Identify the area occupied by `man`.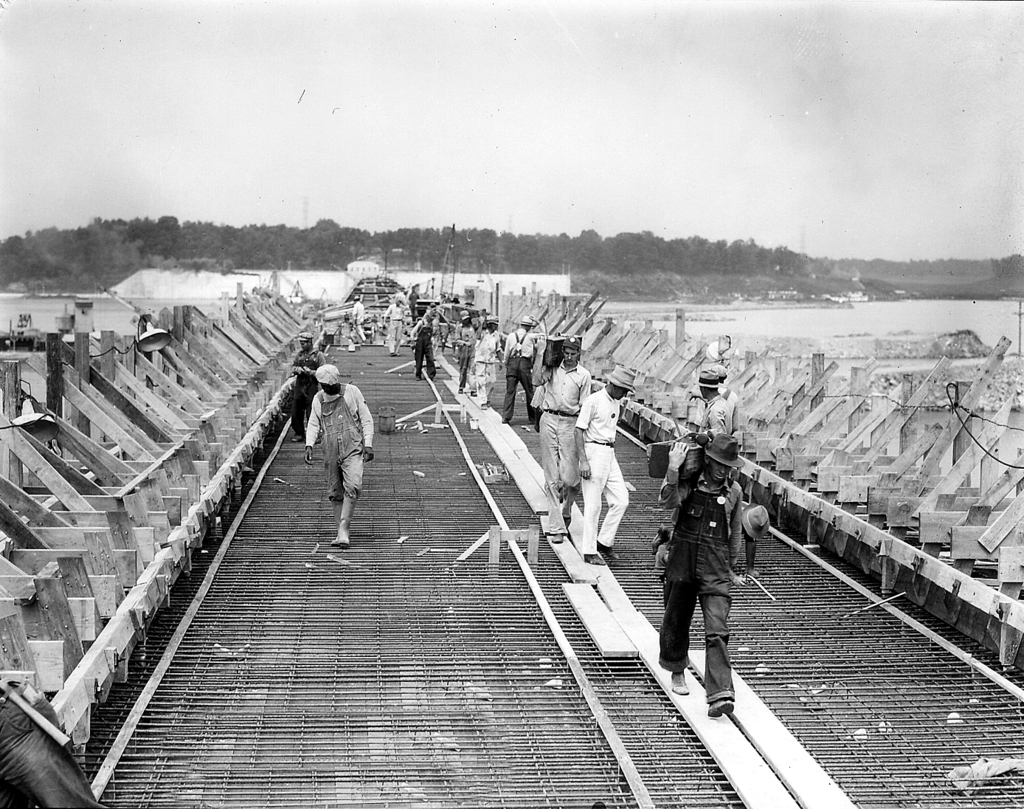
Area: Rect(451, 309, 480, 388).
